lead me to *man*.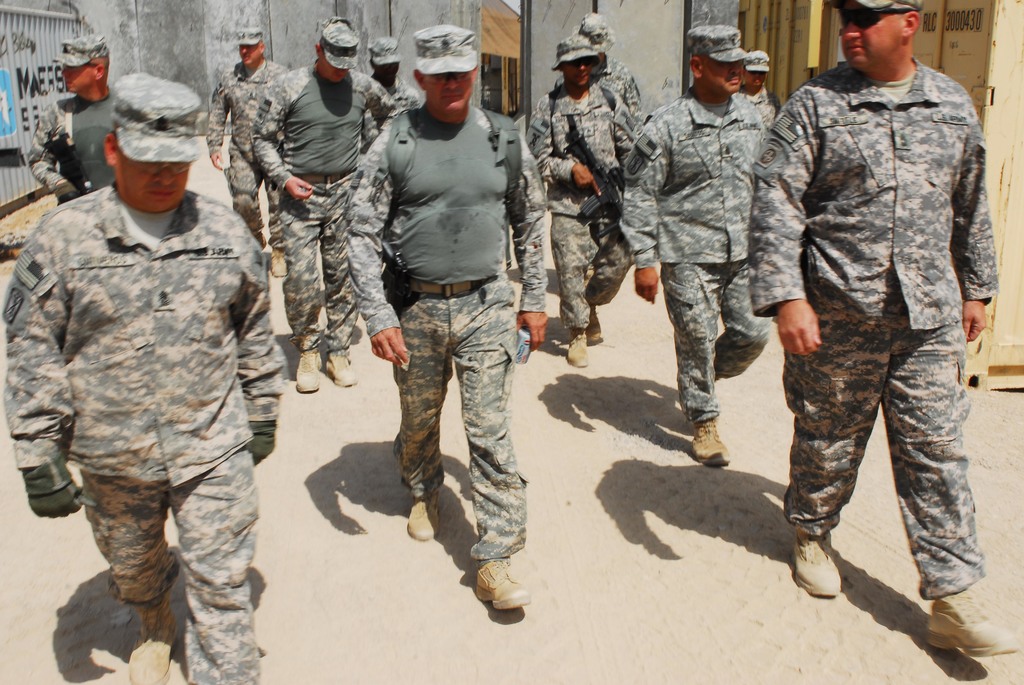
Lead to [358,36,415,171].
